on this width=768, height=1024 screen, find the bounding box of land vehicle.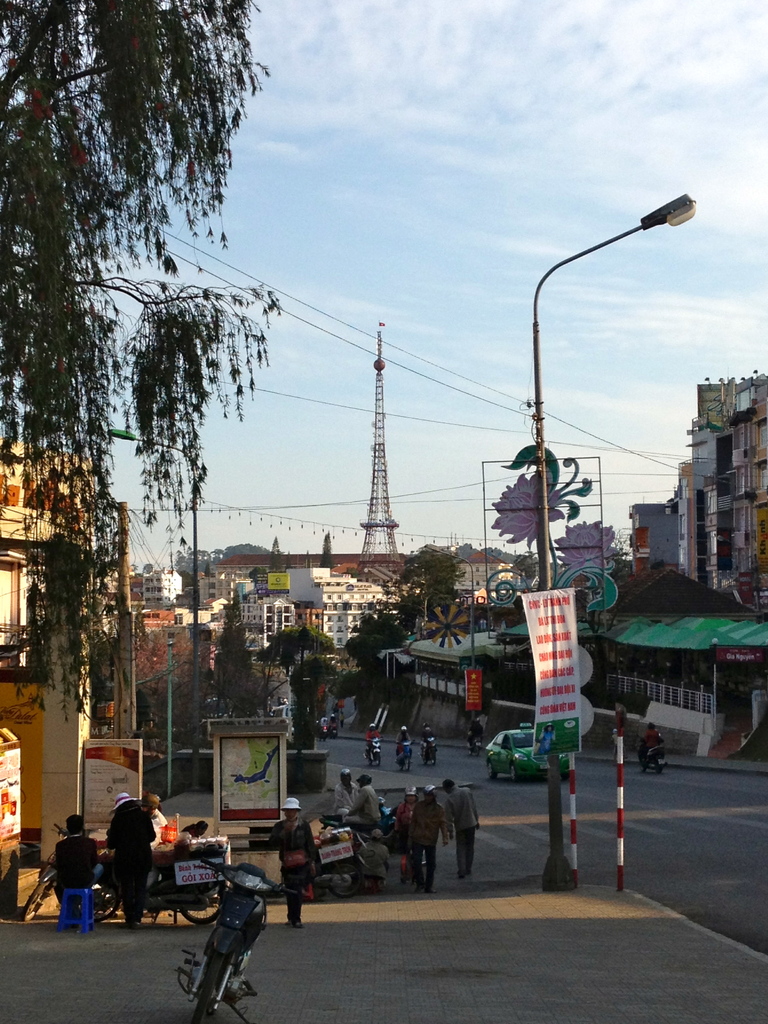
Bounding box: 484:723:570:782.
